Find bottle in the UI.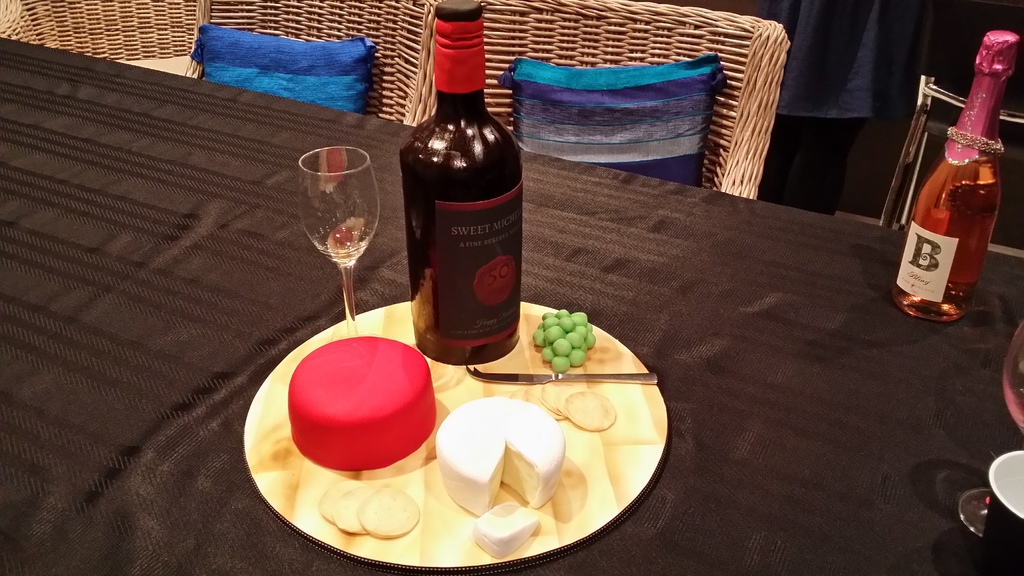
UI element at box=[892, 28, 1009, 324].
